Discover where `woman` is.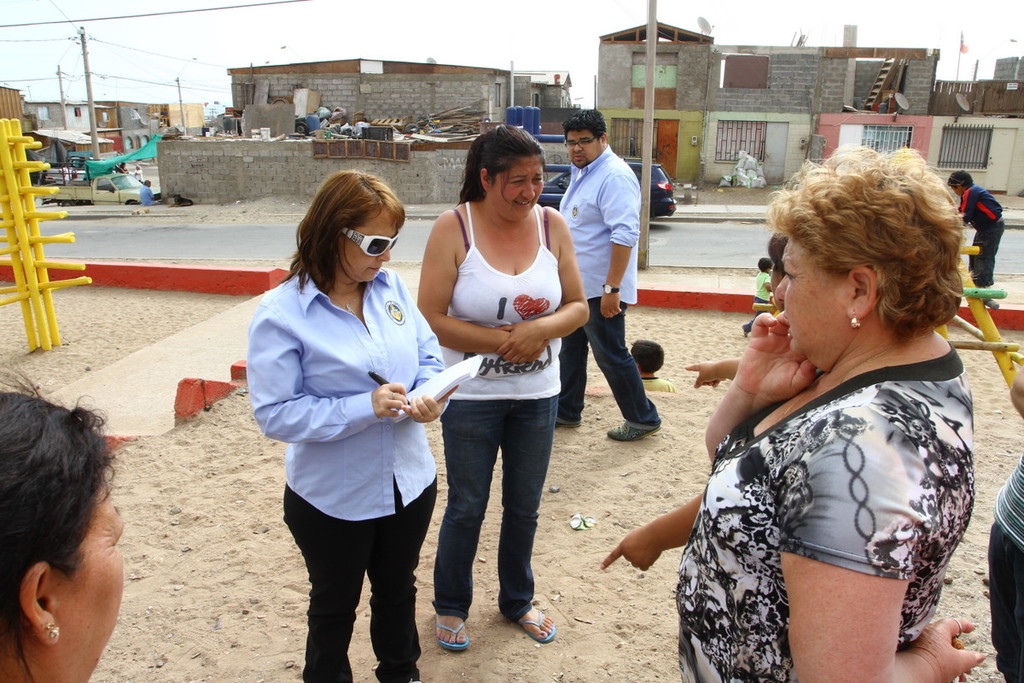
Discovered at <region>0, 388, 129, 682</region>.
